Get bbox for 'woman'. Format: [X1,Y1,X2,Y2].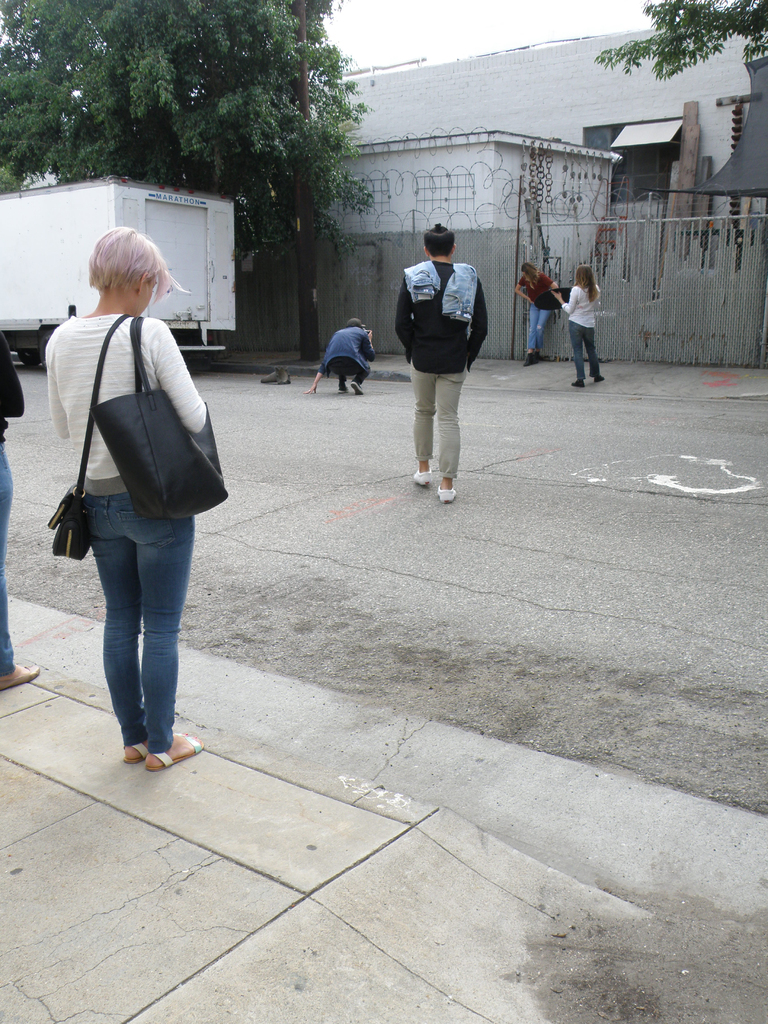
[40,212,227,764].
